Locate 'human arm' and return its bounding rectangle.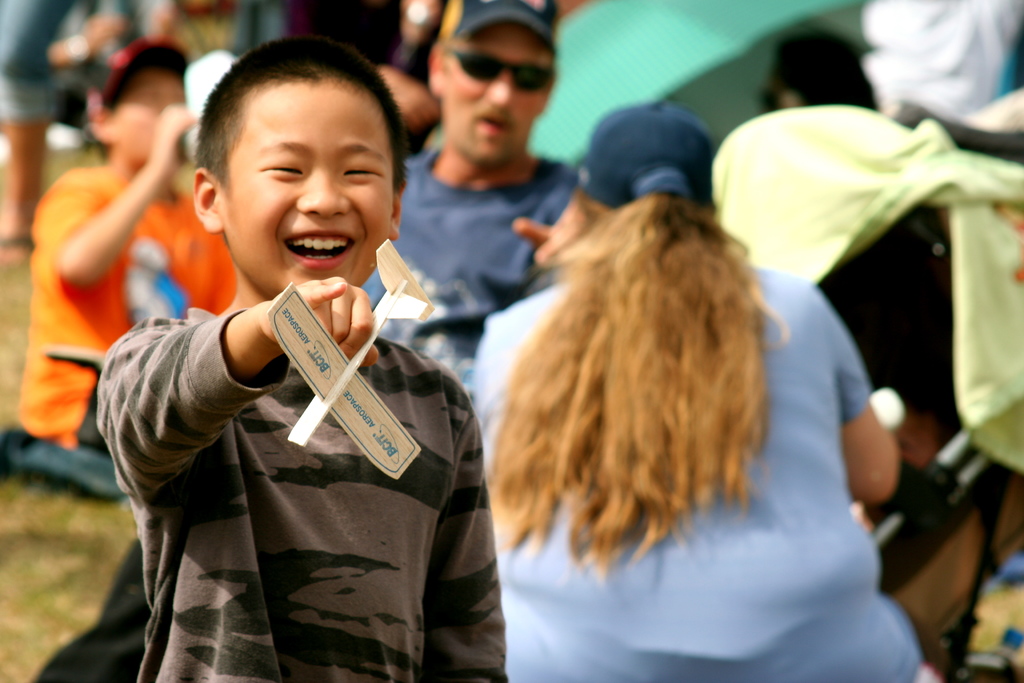
40/5/124/72.
